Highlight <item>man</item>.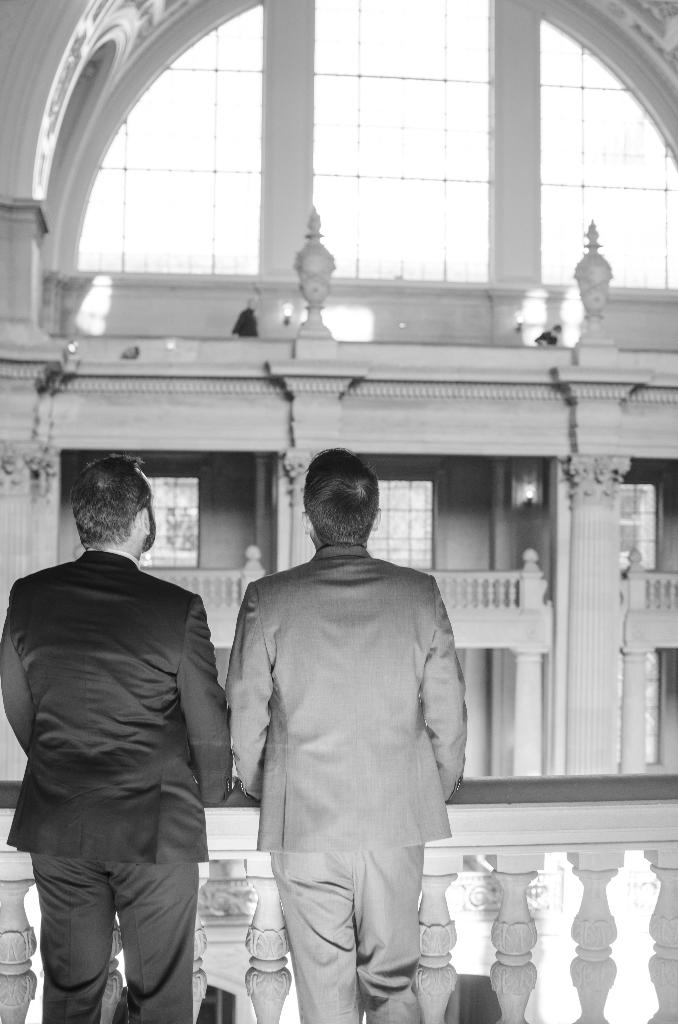
Highlighted region: {"left": 0, "top": 452, "right": 231, "bottom": 1023}.
